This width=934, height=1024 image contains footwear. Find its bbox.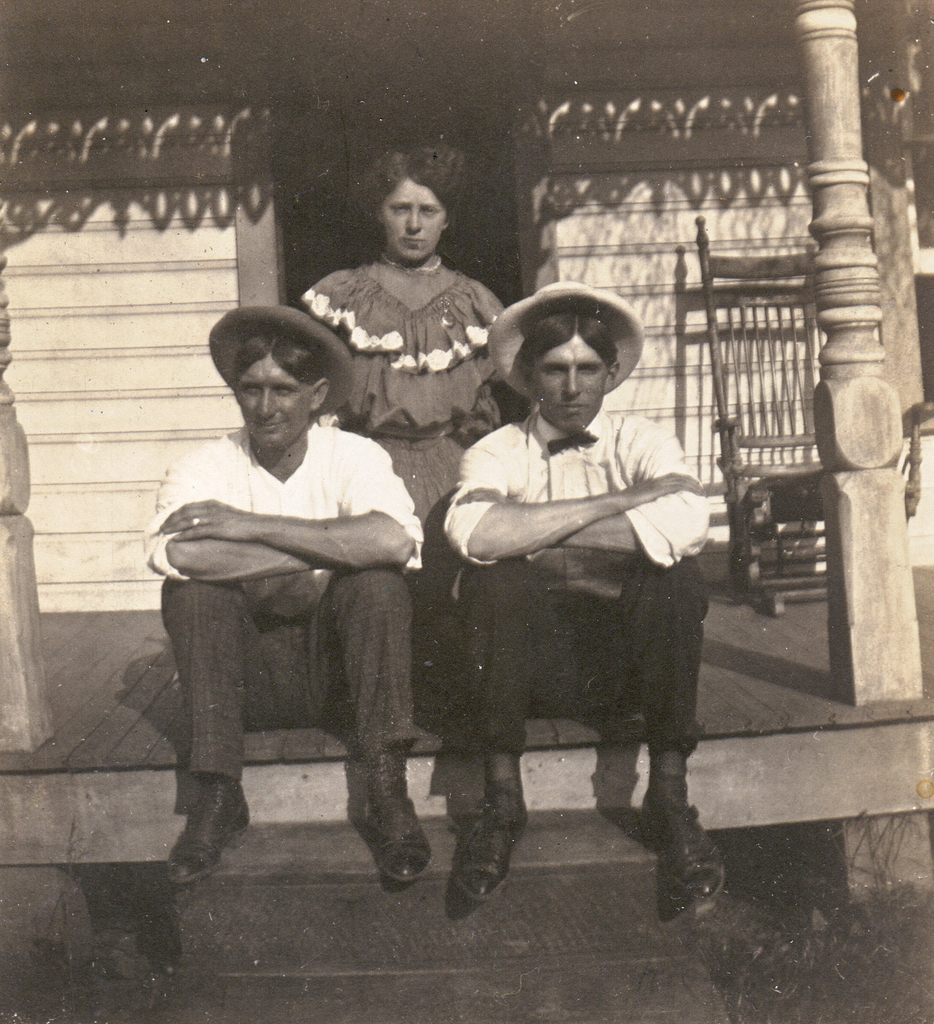
<bbox>356, 734, 438, 879</bbox>.
